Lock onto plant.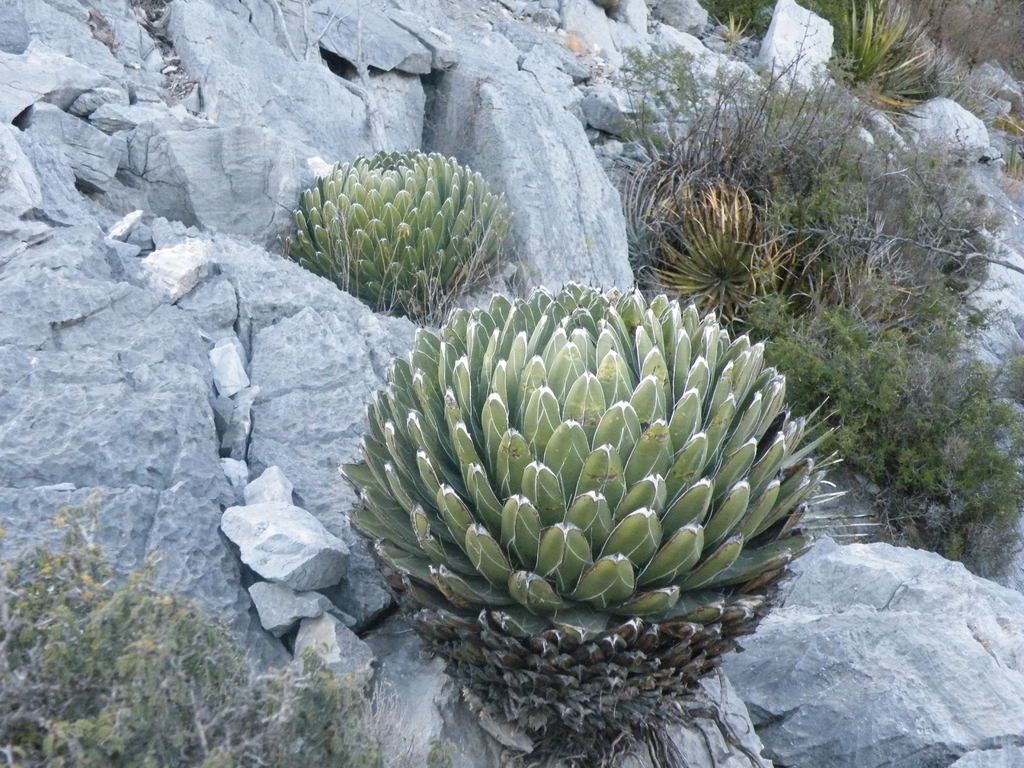
Locked: <box>0,499,456,767</box>.
